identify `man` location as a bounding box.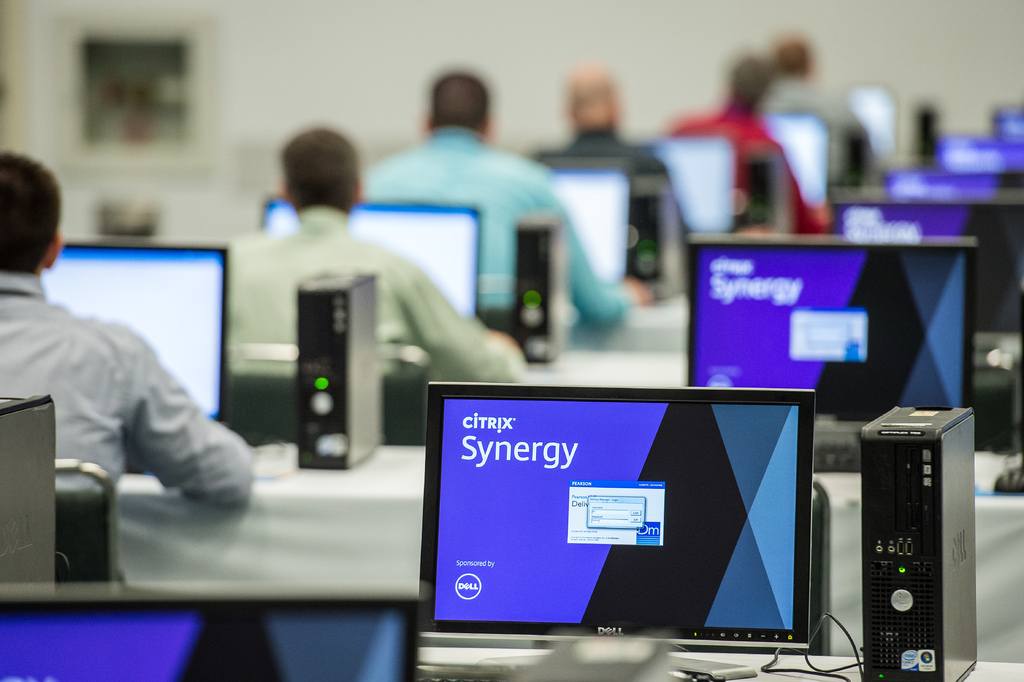
[left=0, top=153, right=255, bottom=681].
